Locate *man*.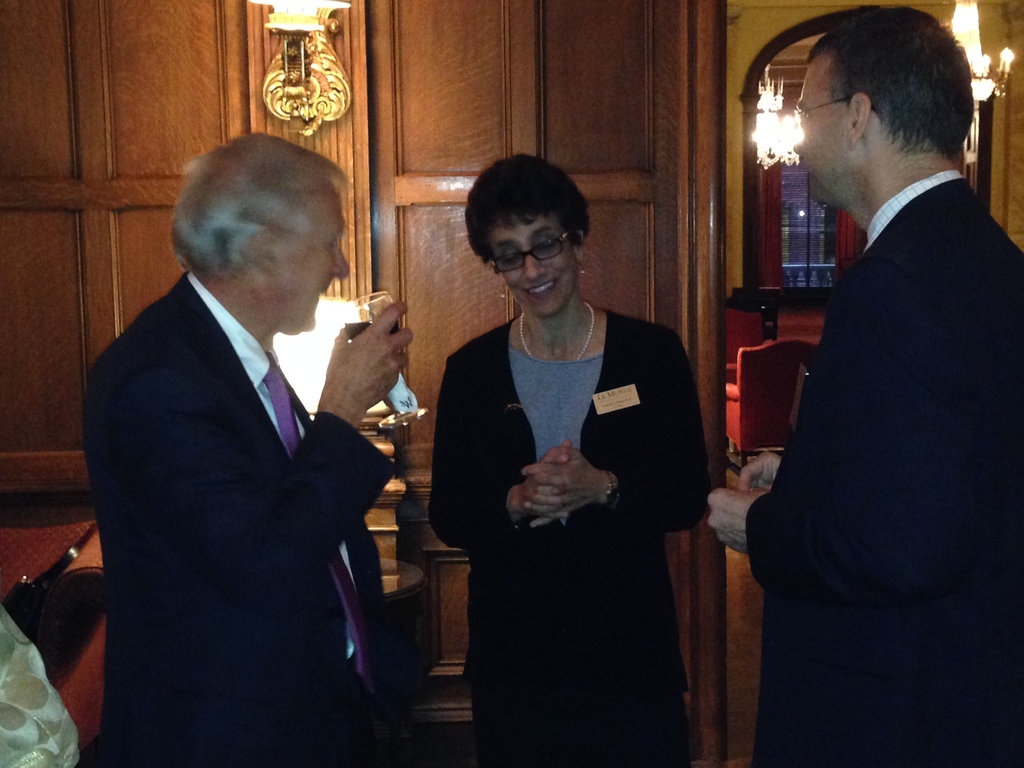
Bounding box: Rect(84, 128, 419, 767).
